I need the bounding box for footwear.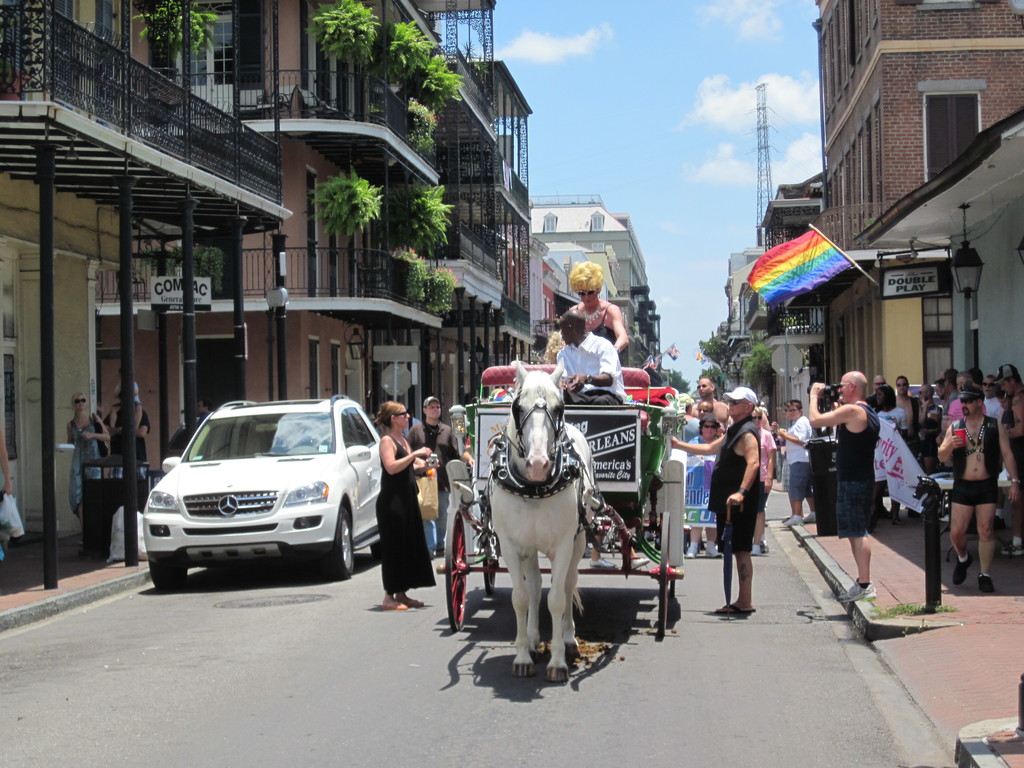
Here it is: (705, 542, 724, 558).
